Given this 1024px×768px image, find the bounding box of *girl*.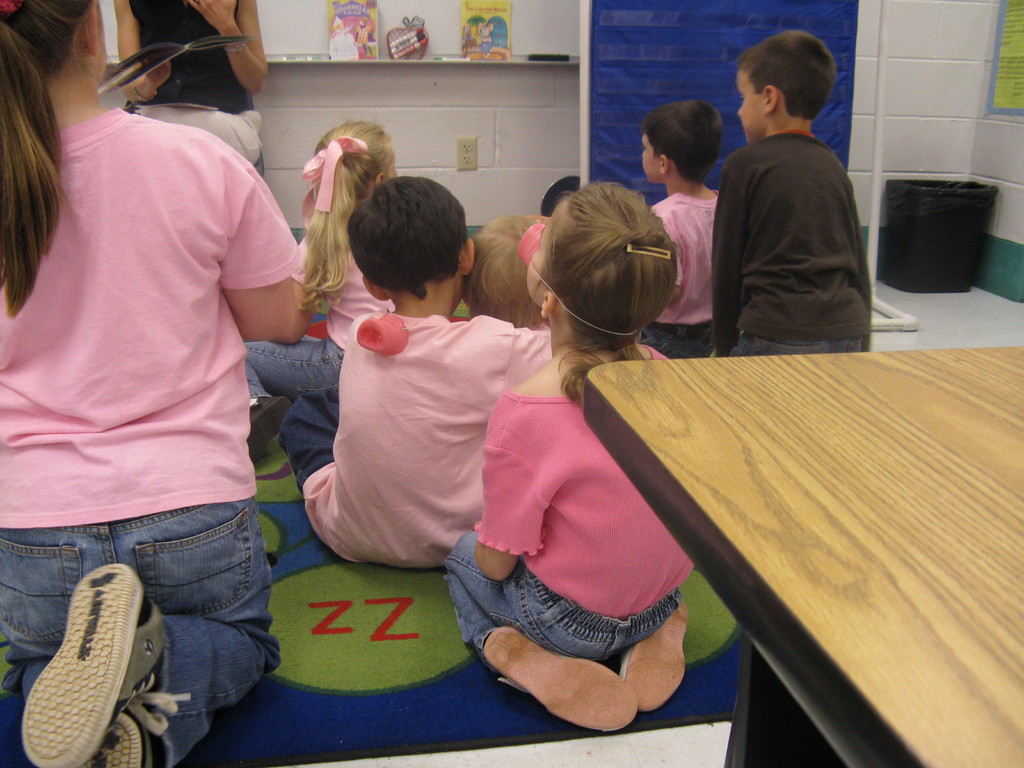
detection(236, 116, 409, 468).
